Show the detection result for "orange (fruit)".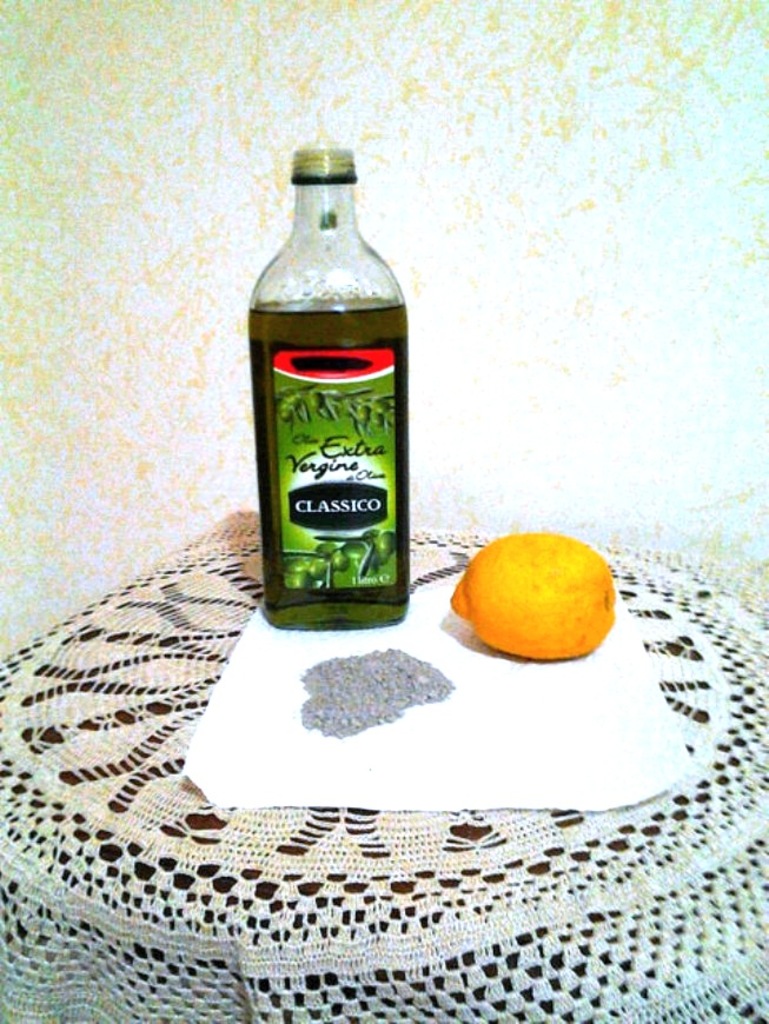
436 525 577 649.
